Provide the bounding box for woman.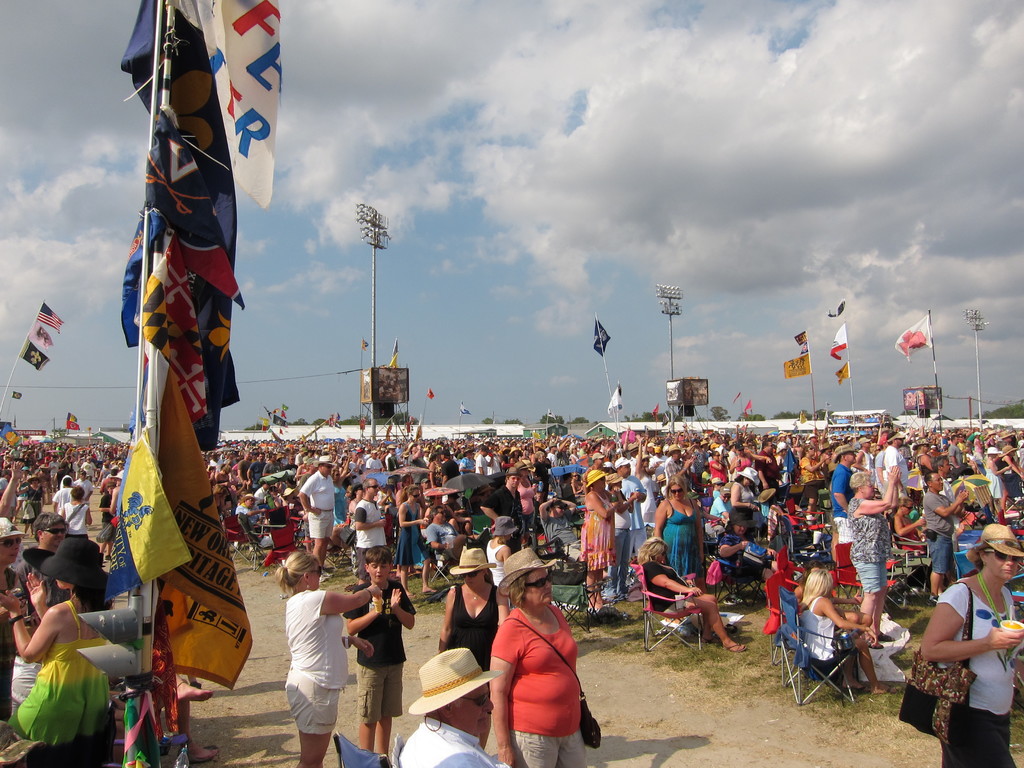
<box>478,560,594,762</box>.
